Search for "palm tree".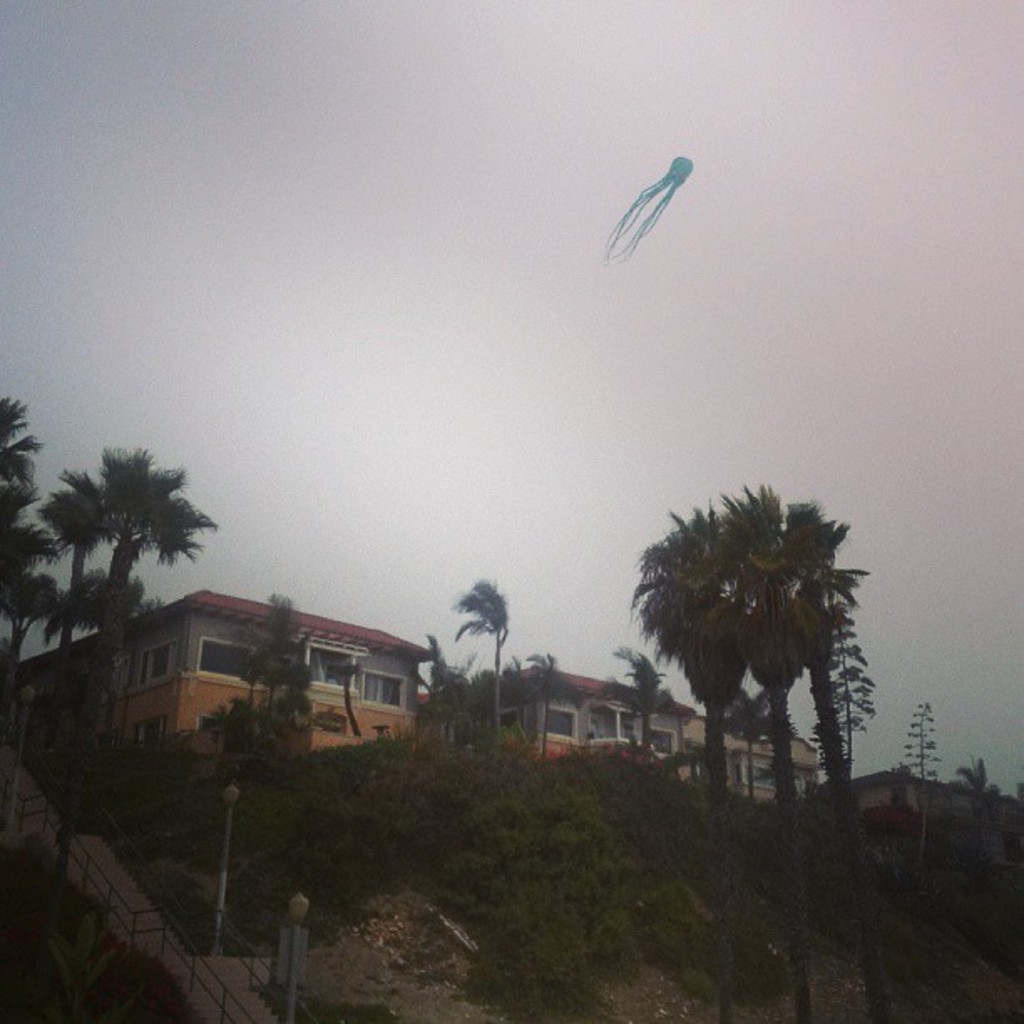
Found at detection(69, 453, 206, 820).
